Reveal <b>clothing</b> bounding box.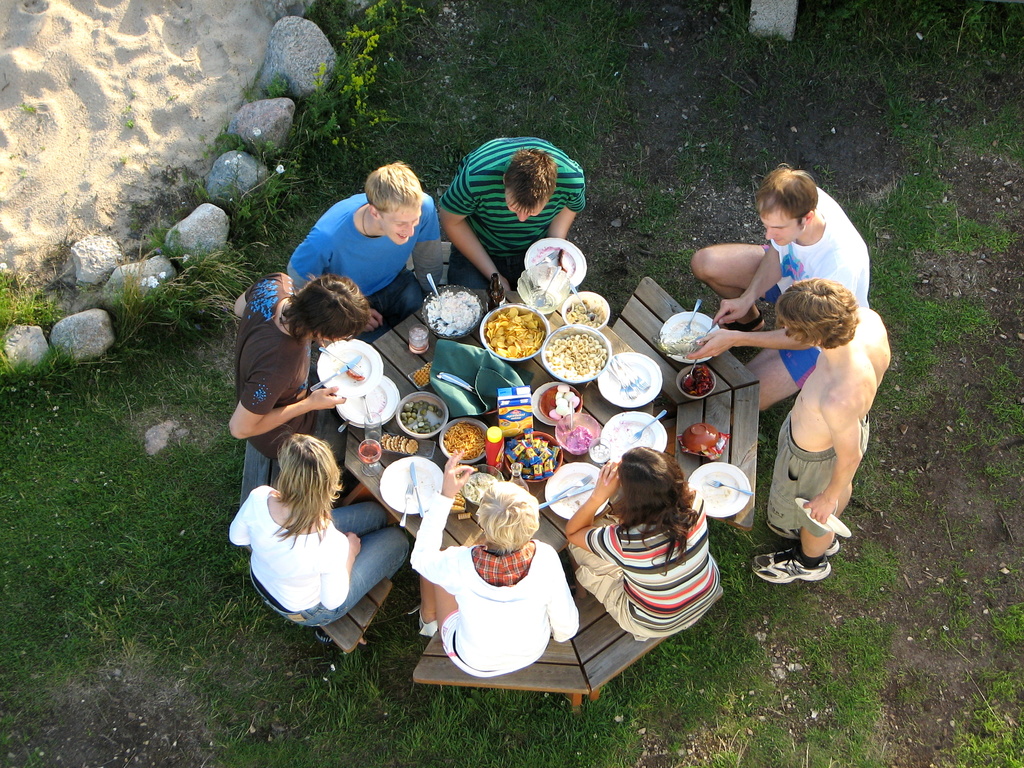
Revealed: <bbox>287, 196, 440, 342</bbox>.
